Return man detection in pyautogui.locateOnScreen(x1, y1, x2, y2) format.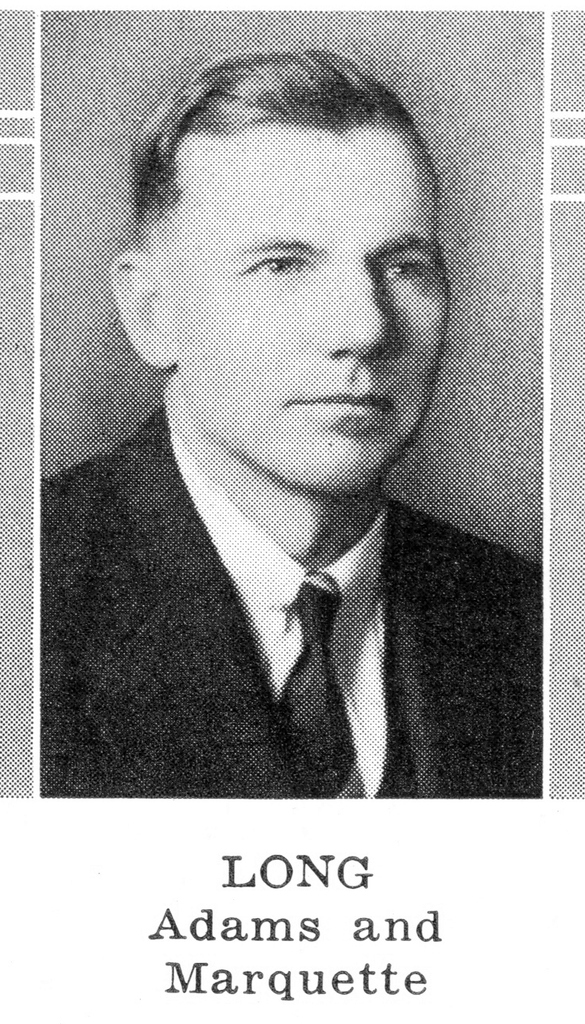
pyautogui.locateOnScreen(41, 37, 542, 802).
